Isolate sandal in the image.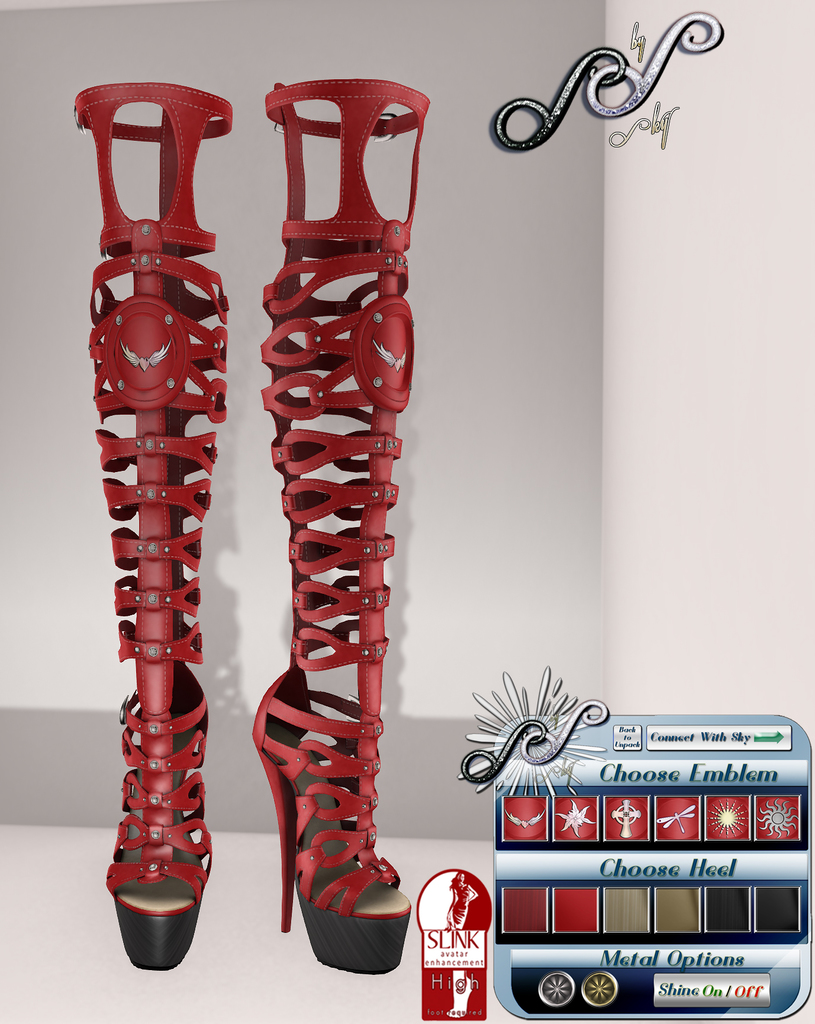
Isolated region: <region>216, 41, 449, 957</region>.
